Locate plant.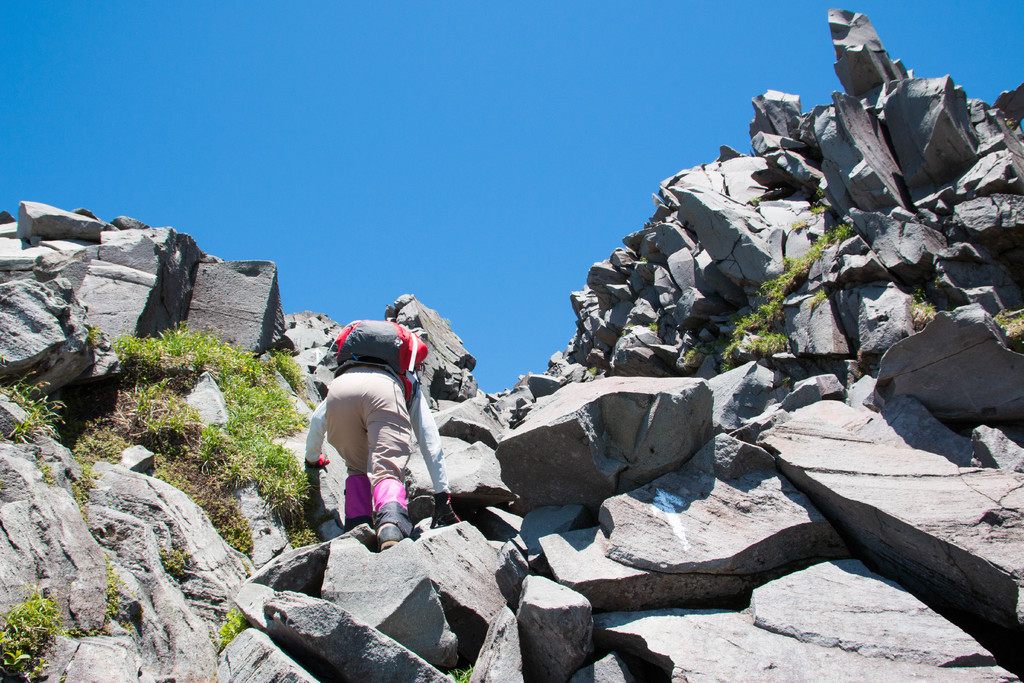
Bounding box: crop(810, 201, 828, 216).
